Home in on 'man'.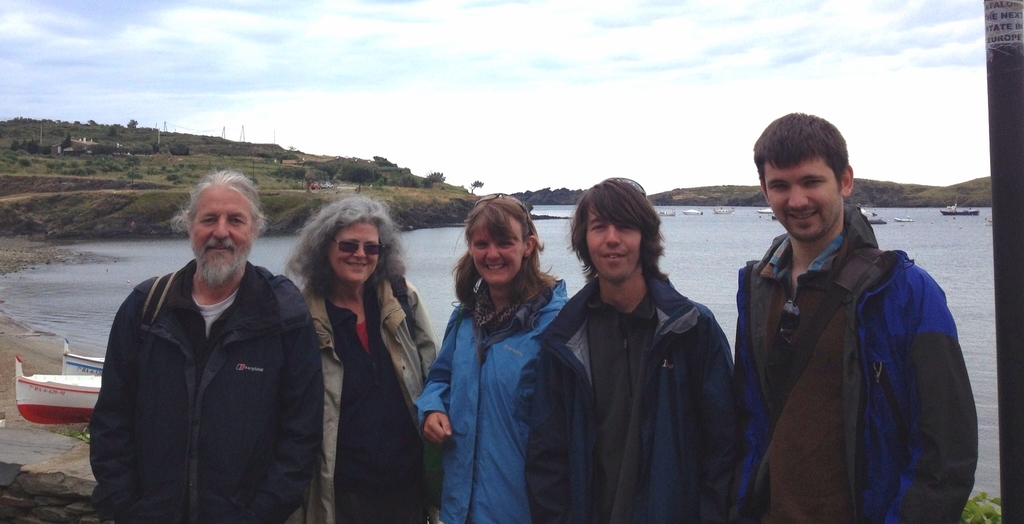
Homed in at (85, 167, 323, 523).
